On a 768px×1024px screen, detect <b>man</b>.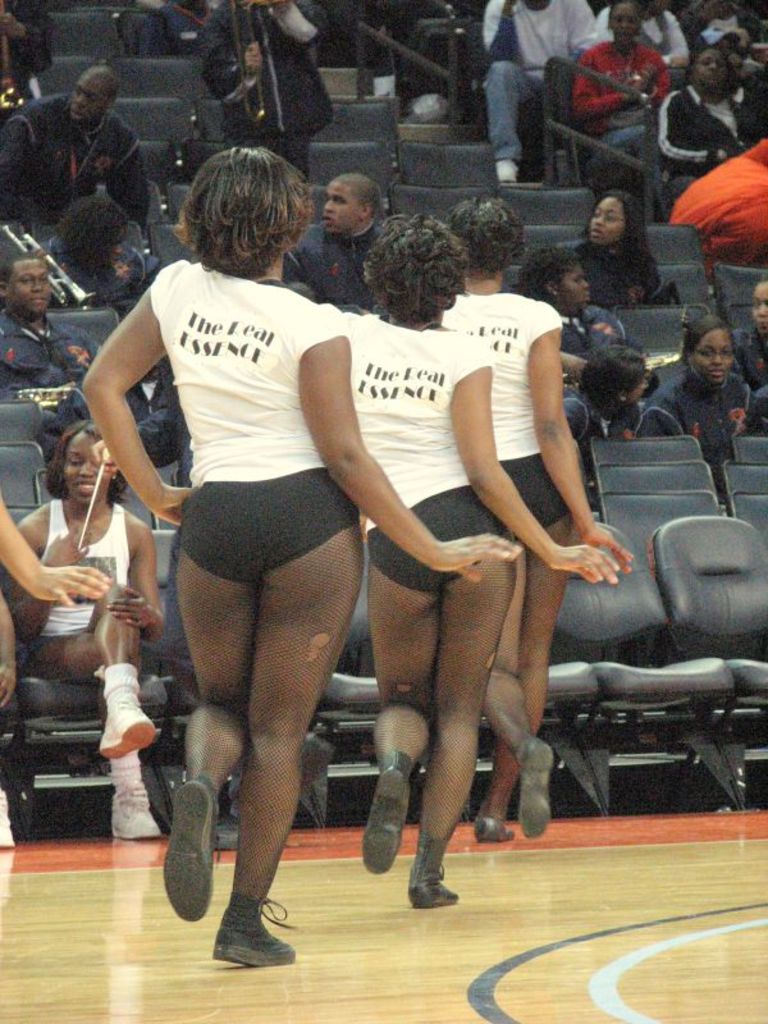
left=667, top=0, right=767, bottom=44.
